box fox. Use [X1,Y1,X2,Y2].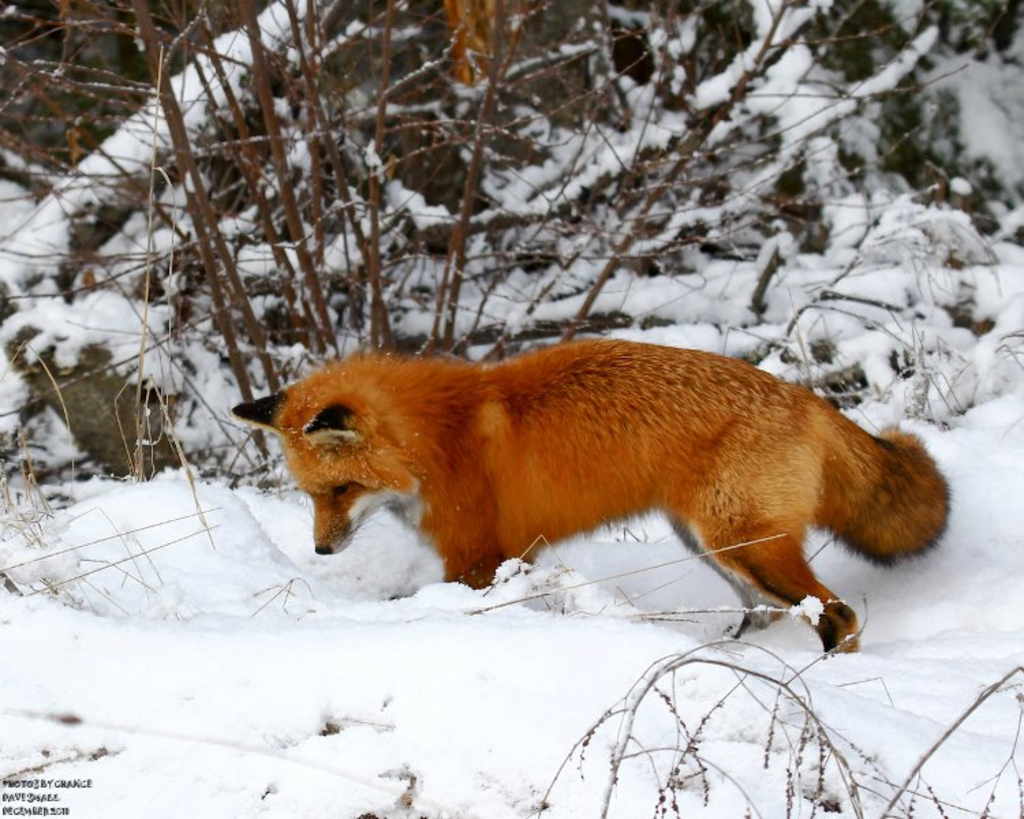
[227,339,954,657].
